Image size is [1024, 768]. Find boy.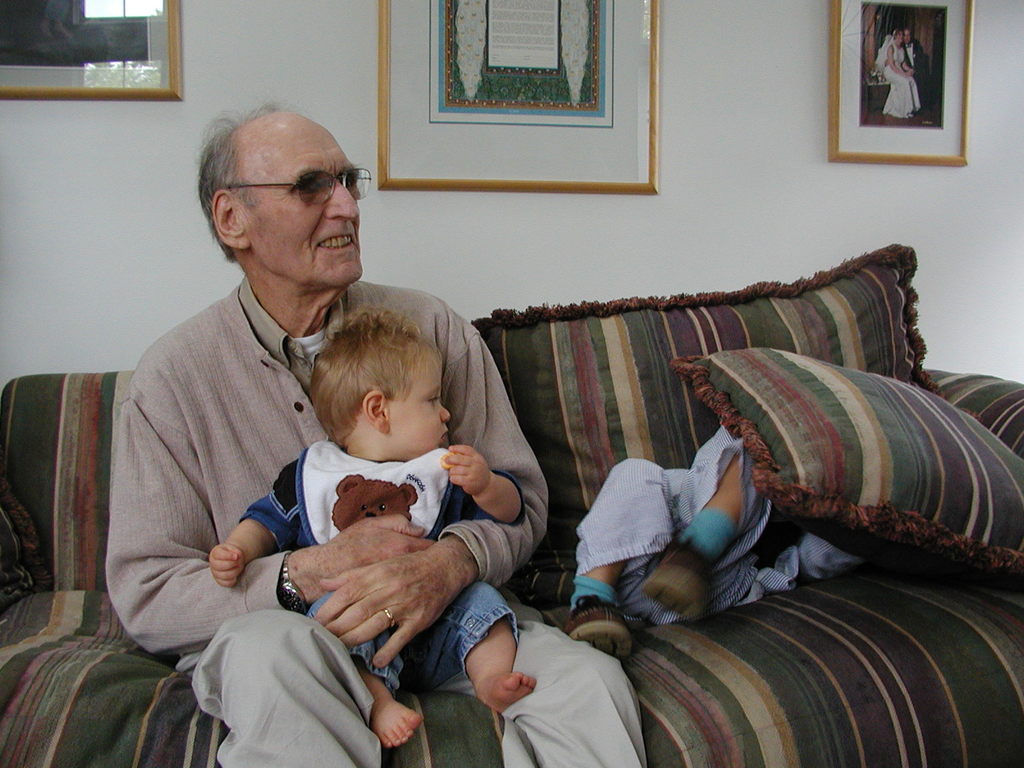
rect(563, 421, 860, 666).
